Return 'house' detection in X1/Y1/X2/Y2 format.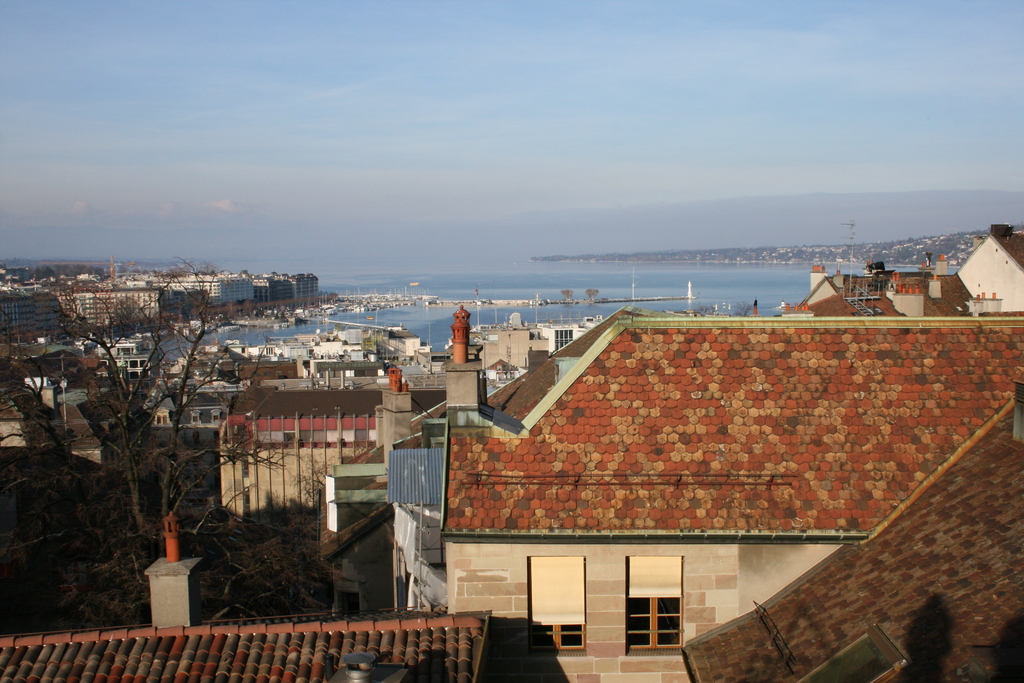
940/227/1020/340.
